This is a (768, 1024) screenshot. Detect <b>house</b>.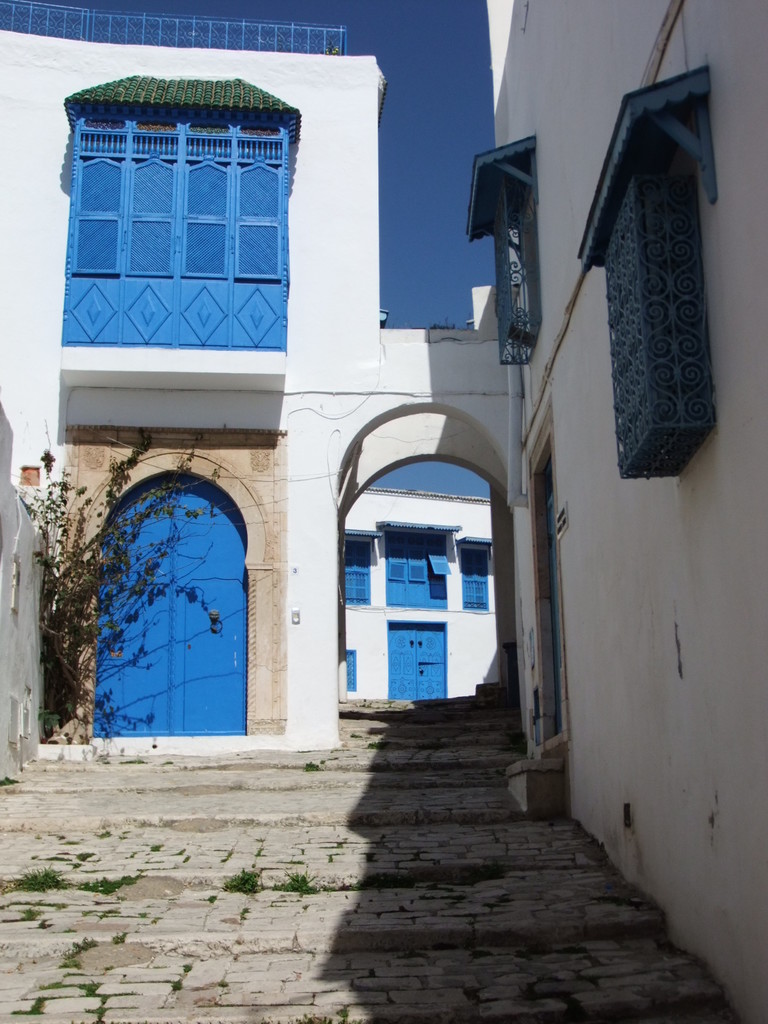
(339, 488, 495, 694).
